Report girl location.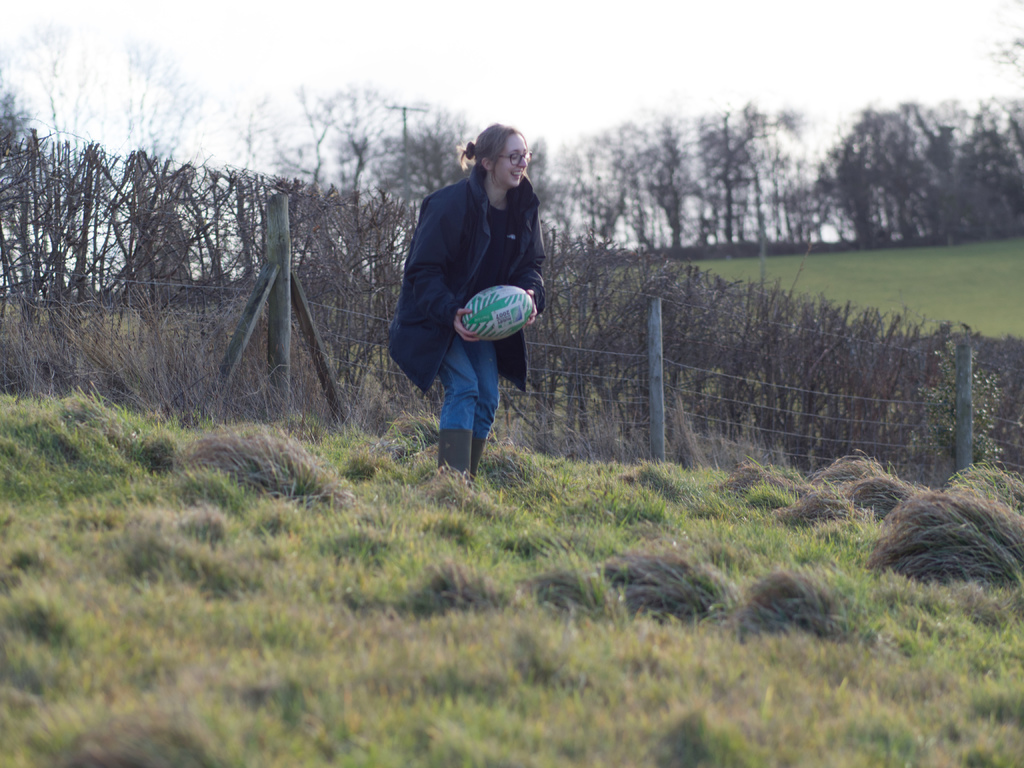
Report: [left=391, top=127, right=542, bottom=468].
